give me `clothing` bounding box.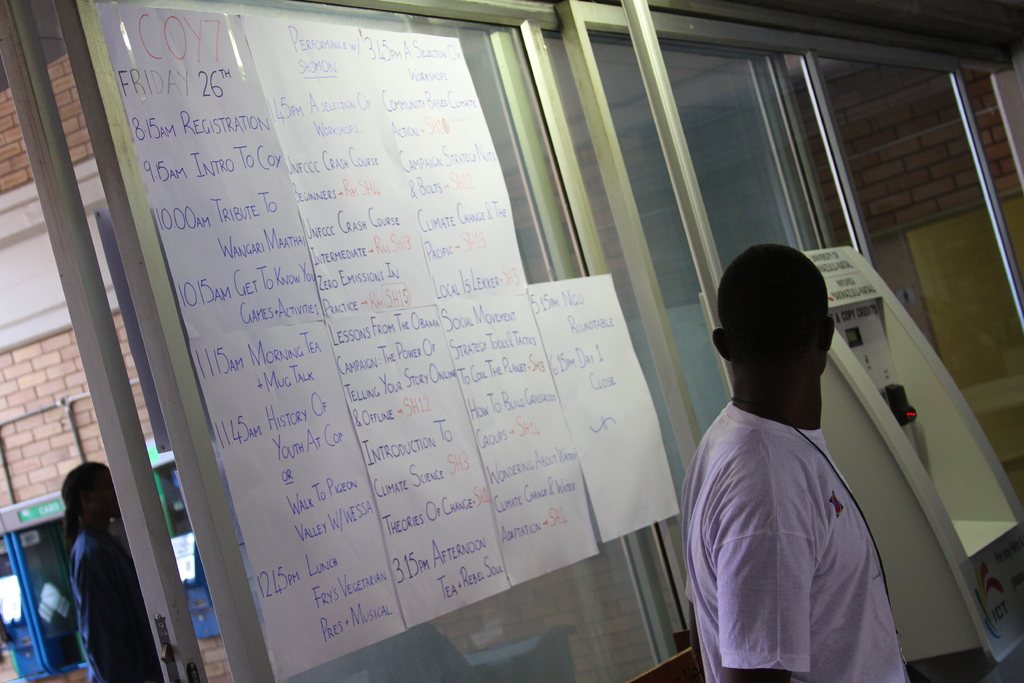
684:402:912:682.
